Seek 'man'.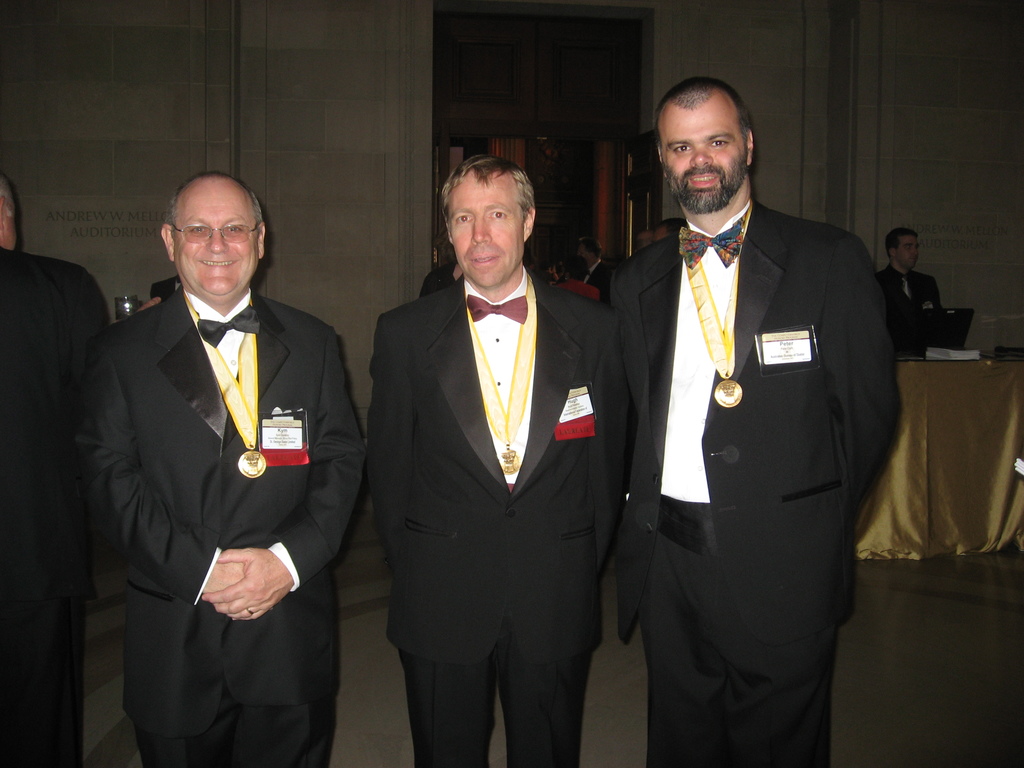
bbox=[653, 217, 687, 241].
